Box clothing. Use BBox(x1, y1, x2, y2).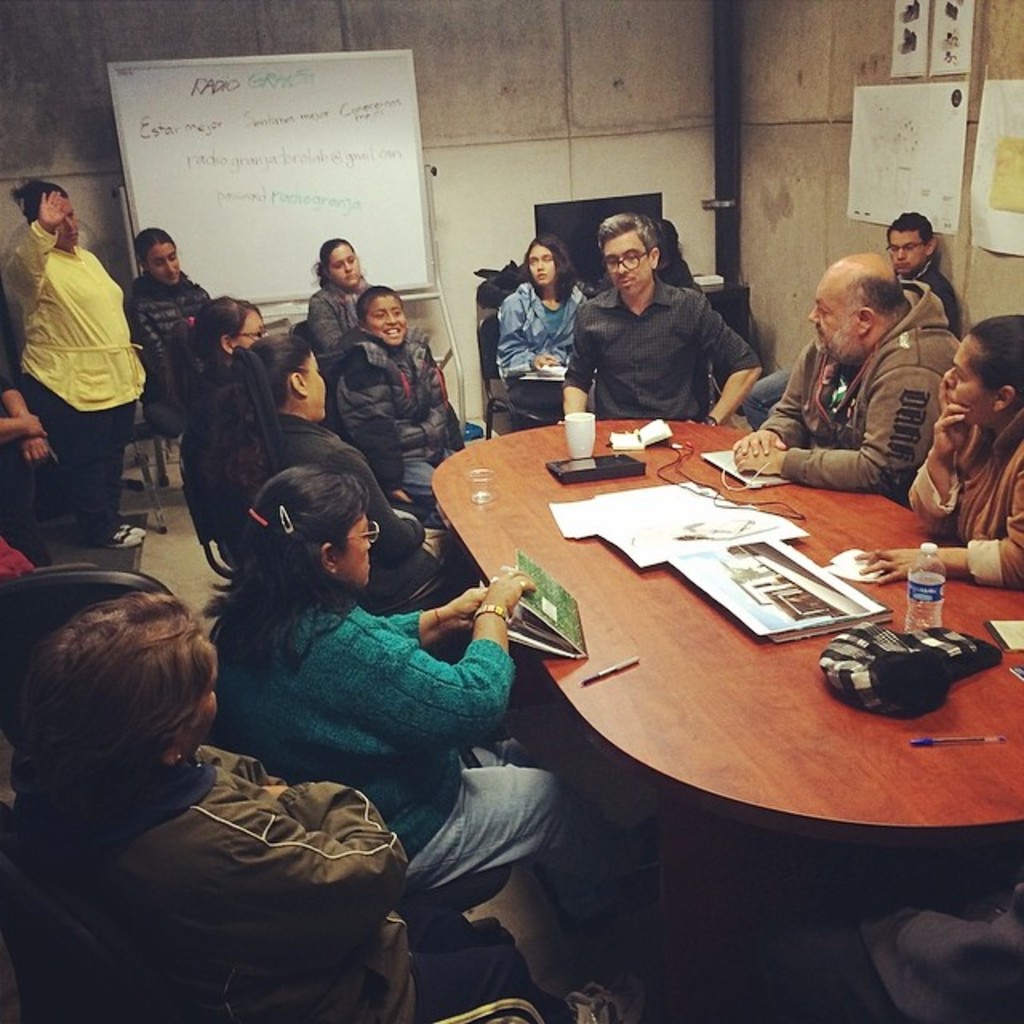
BBox(178, 360, 275, 534).
